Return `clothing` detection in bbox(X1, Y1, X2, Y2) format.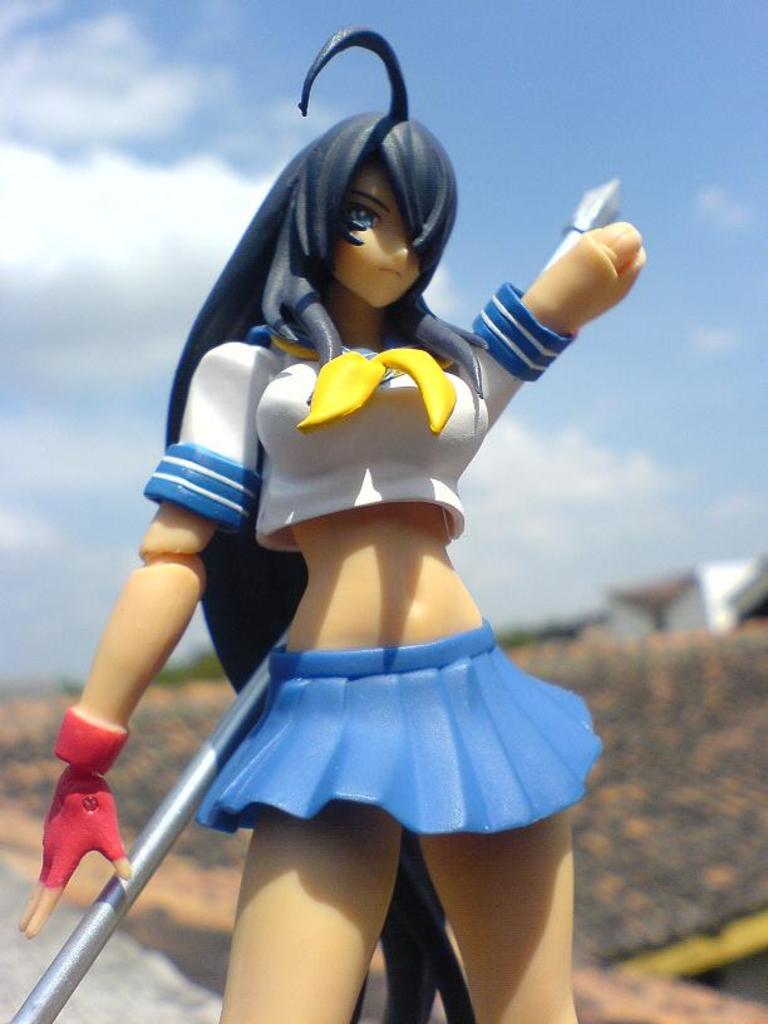
bbox(182, 617, 610, 832).
